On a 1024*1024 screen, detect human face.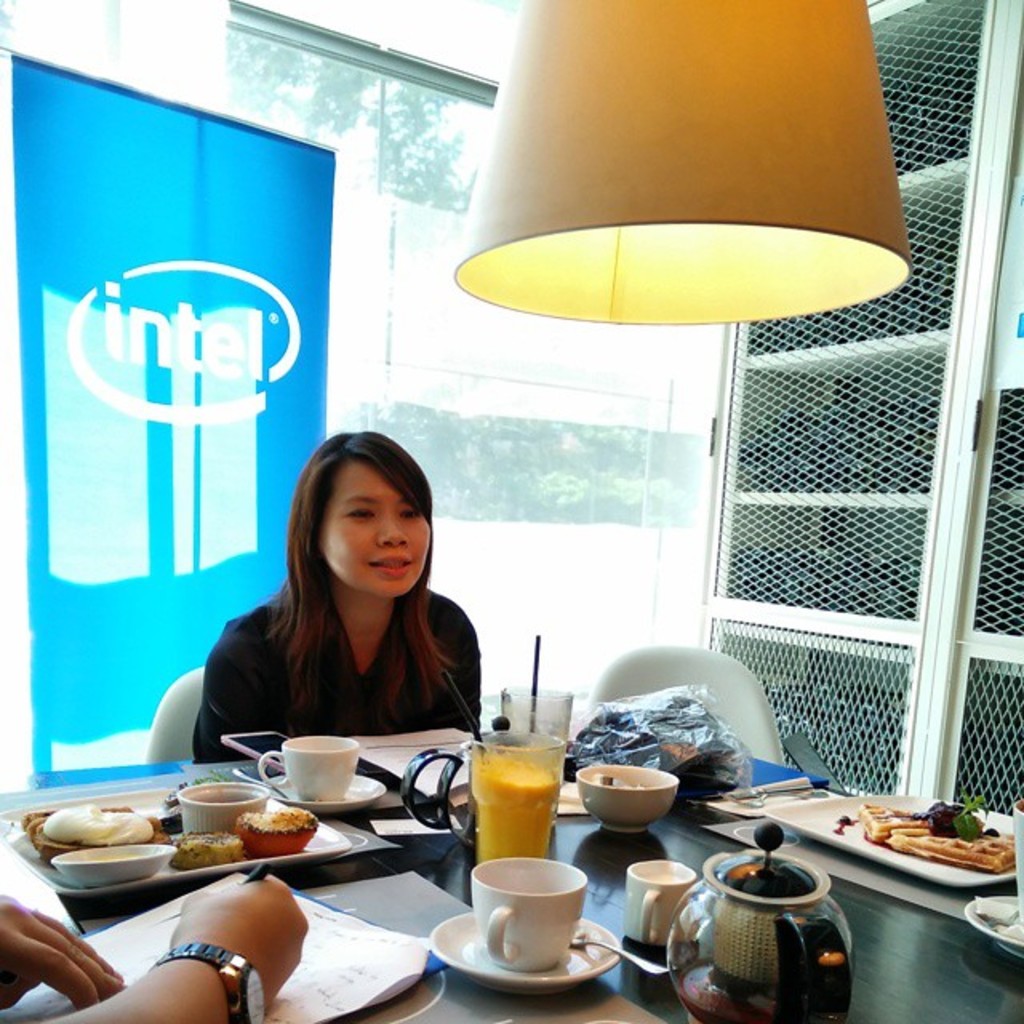
x1=317 y1=469 x2=435 y2=590.
